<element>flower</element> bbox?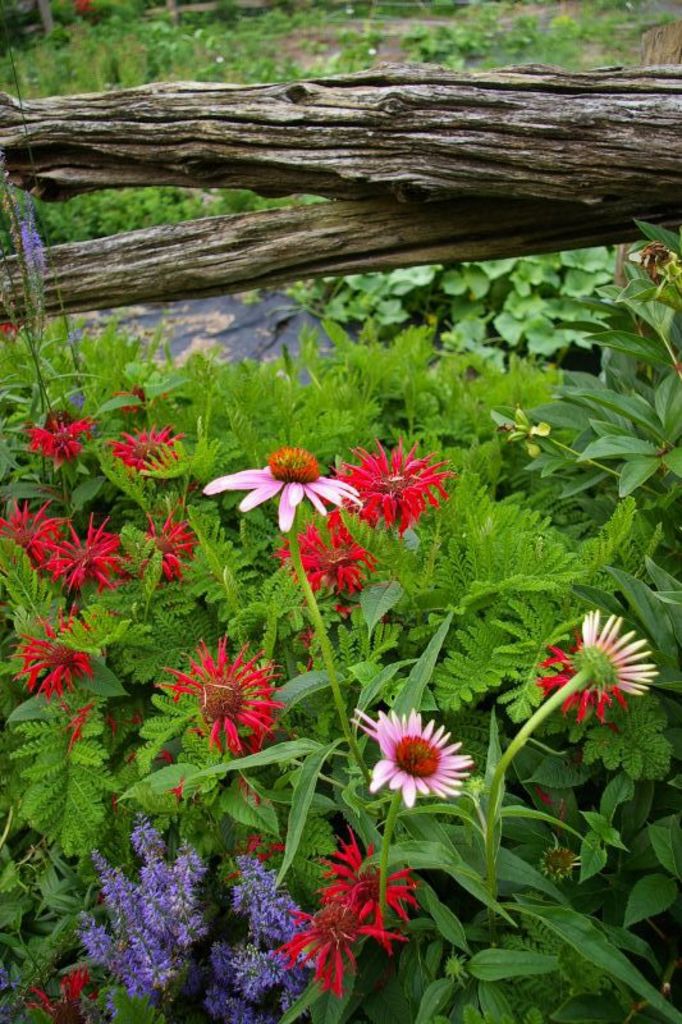
locate(357, 714, 471, 813)
